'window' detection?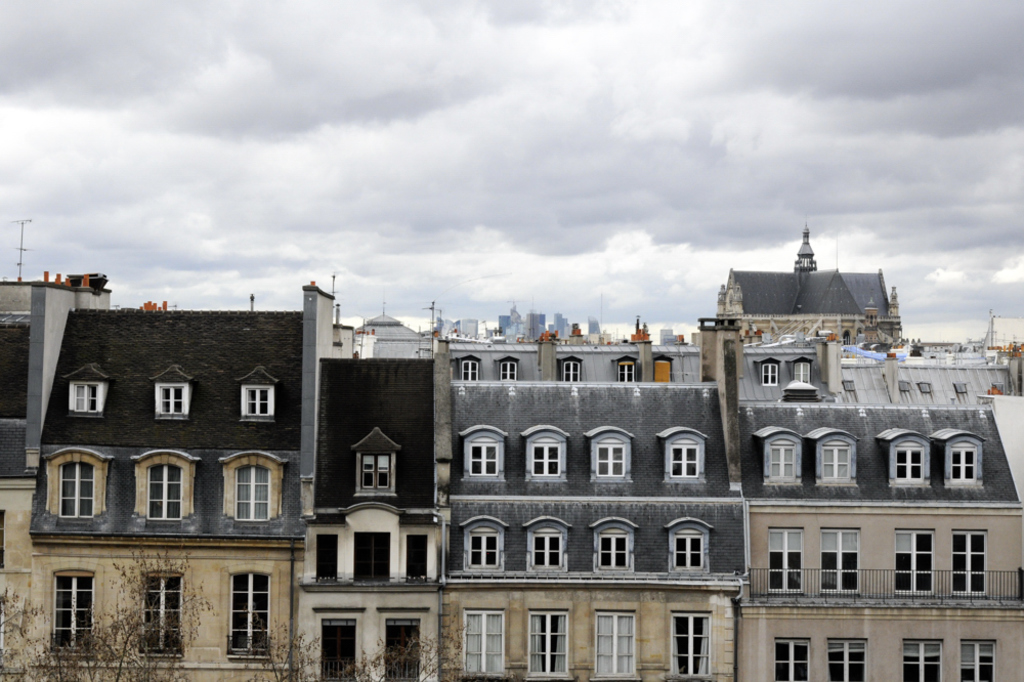
831:634:863:681
